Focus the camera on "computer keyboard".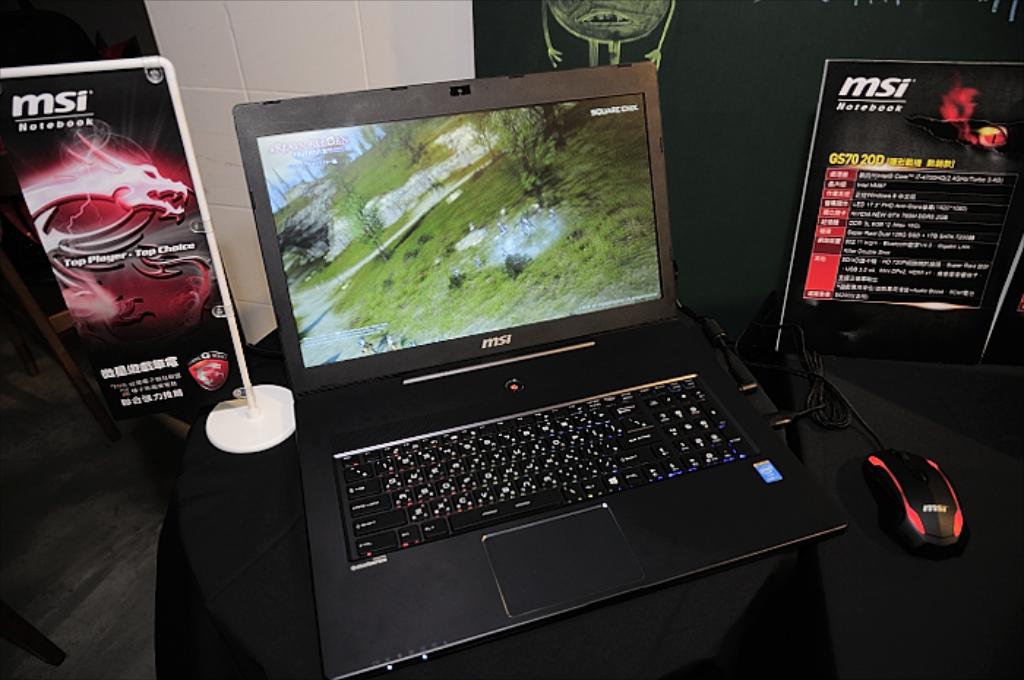
Focus region: 328/371/761/566.
